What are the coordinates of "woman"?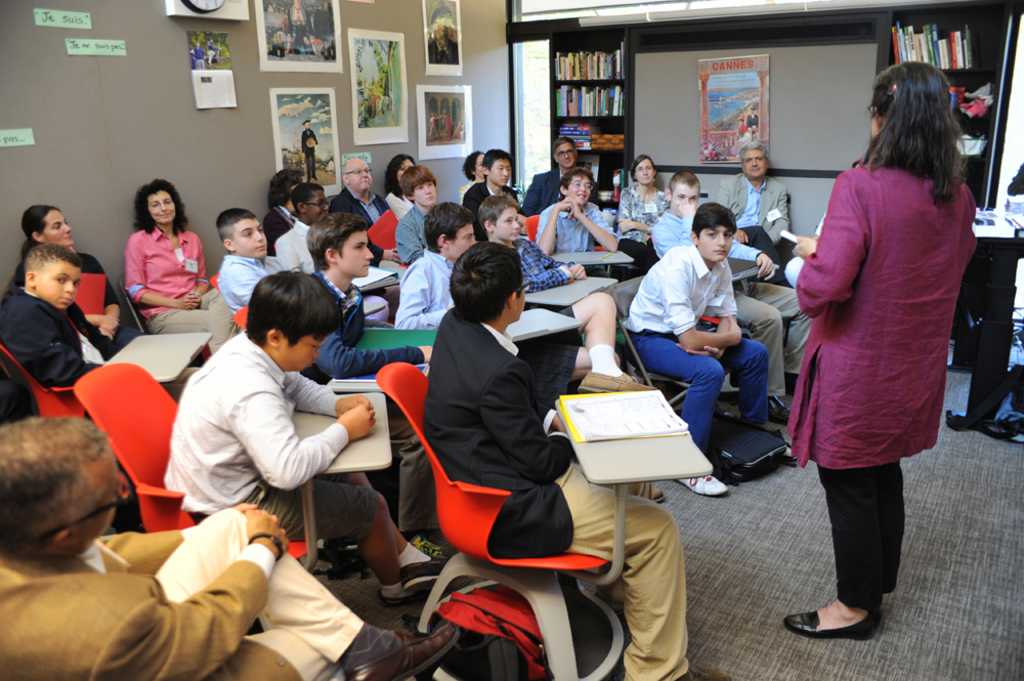
left=611, top=151, right=670, bottom=257.
